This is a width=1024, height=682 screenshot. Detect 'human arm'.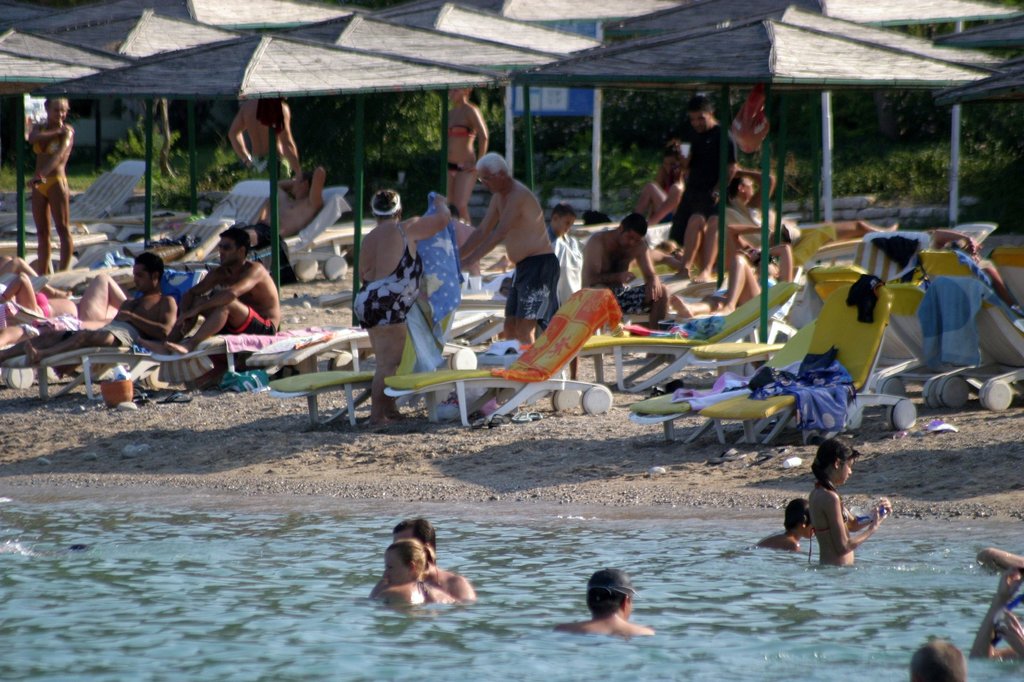
<region>931, 230, 979, 246</region>.
